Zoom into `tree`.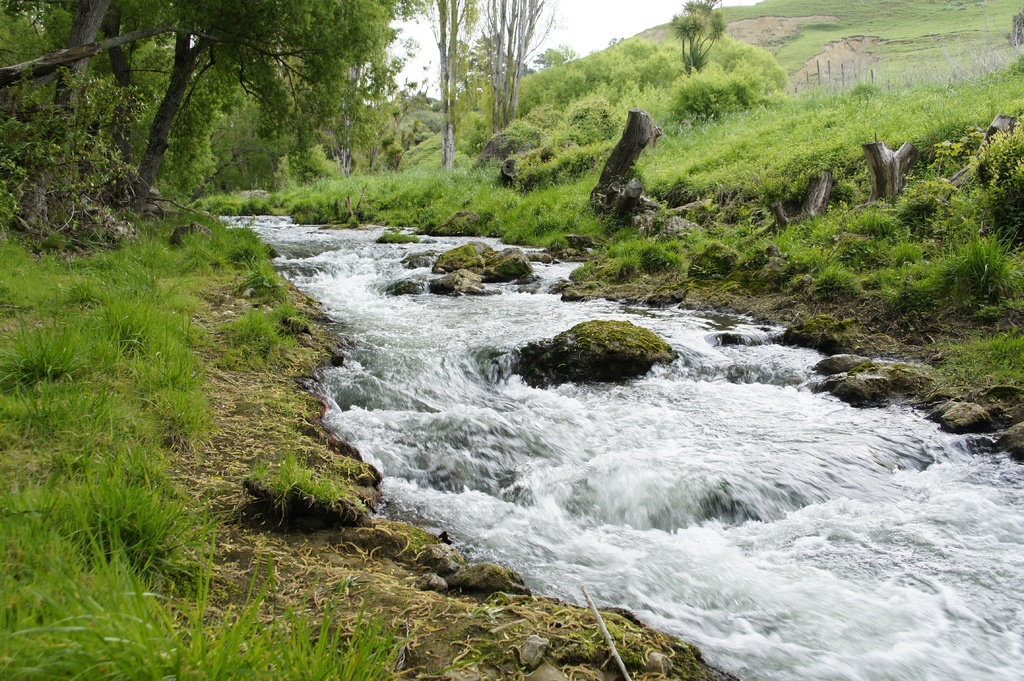
Zoom target: 532 40 572 76.
